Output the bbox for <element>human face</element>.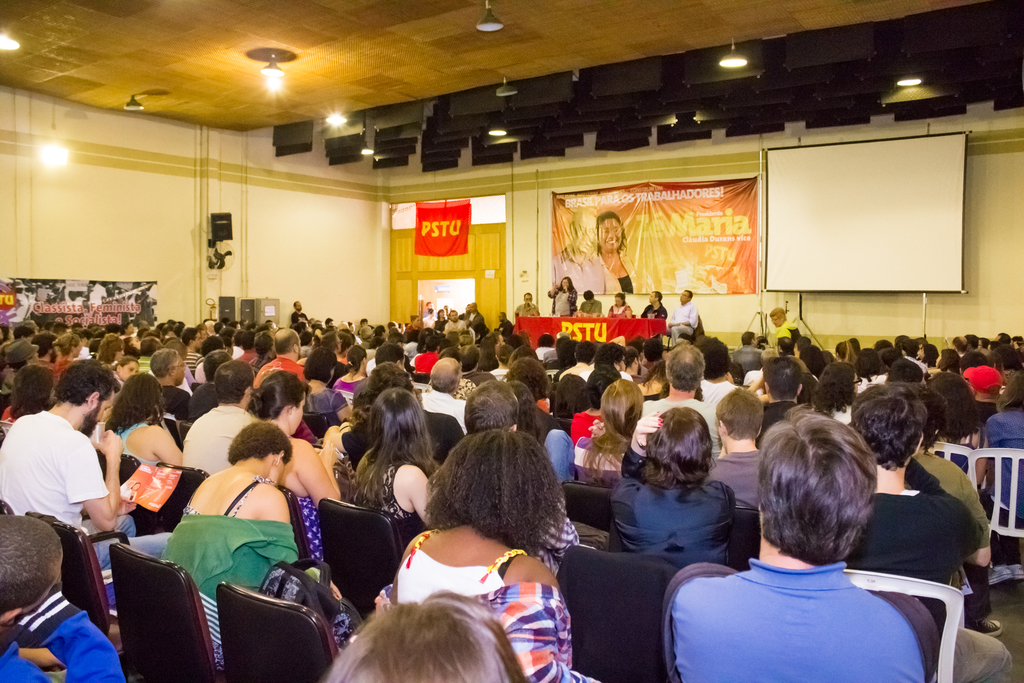
bbox=[575, 217, 596, 254].
